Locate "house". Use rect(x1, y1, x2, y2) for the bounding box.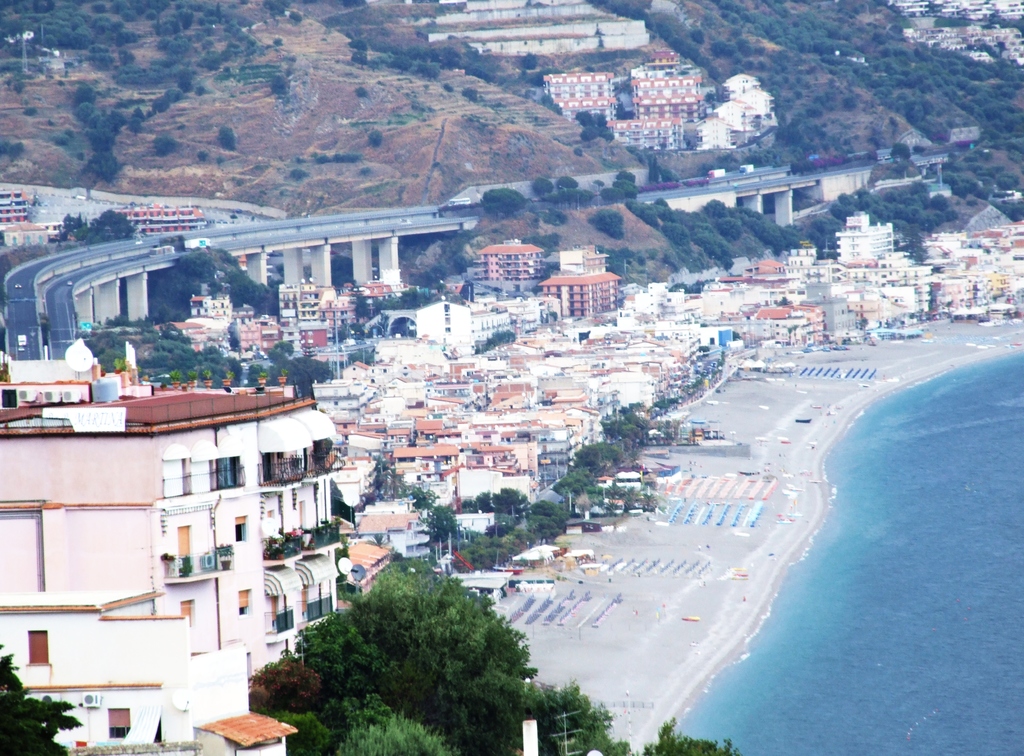
rect(691, 74, 774, 157).
